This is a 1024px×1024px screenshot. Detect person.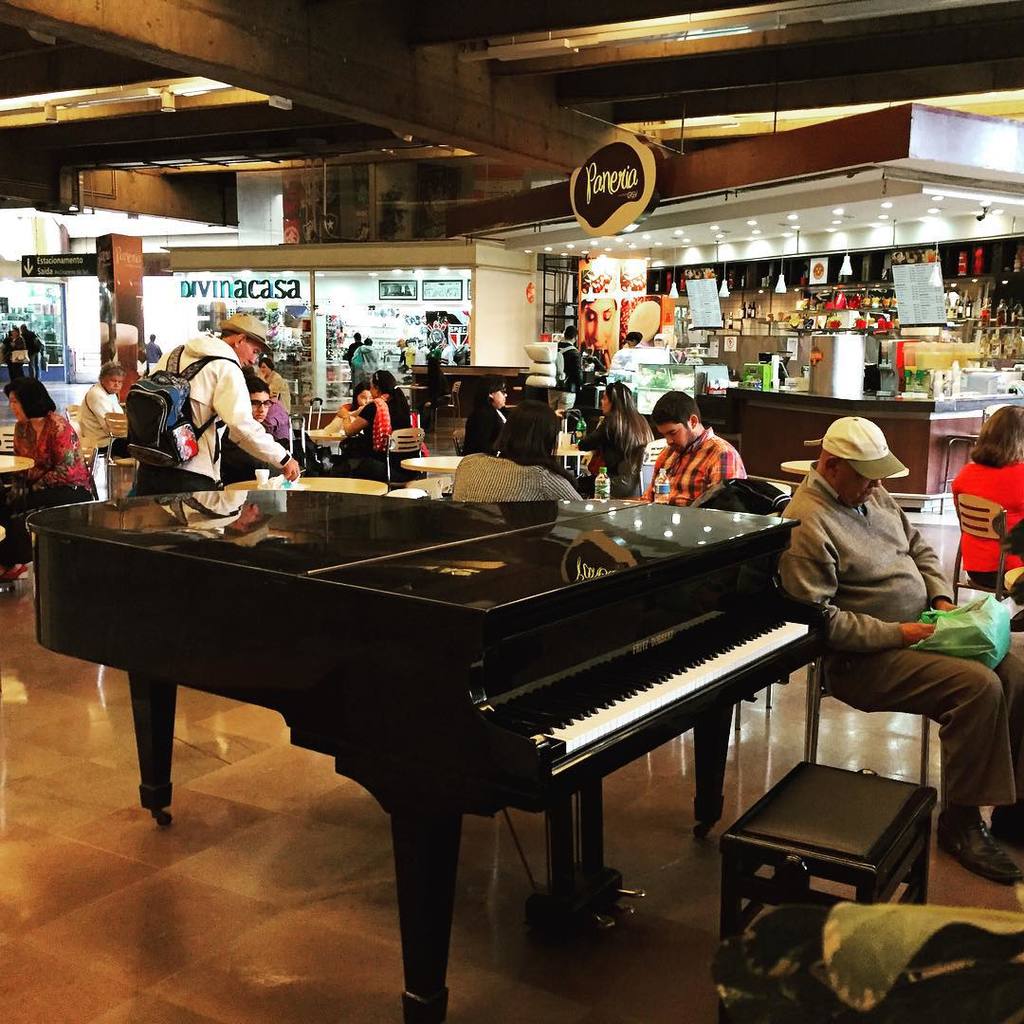
769, 415, 1023, 897.
